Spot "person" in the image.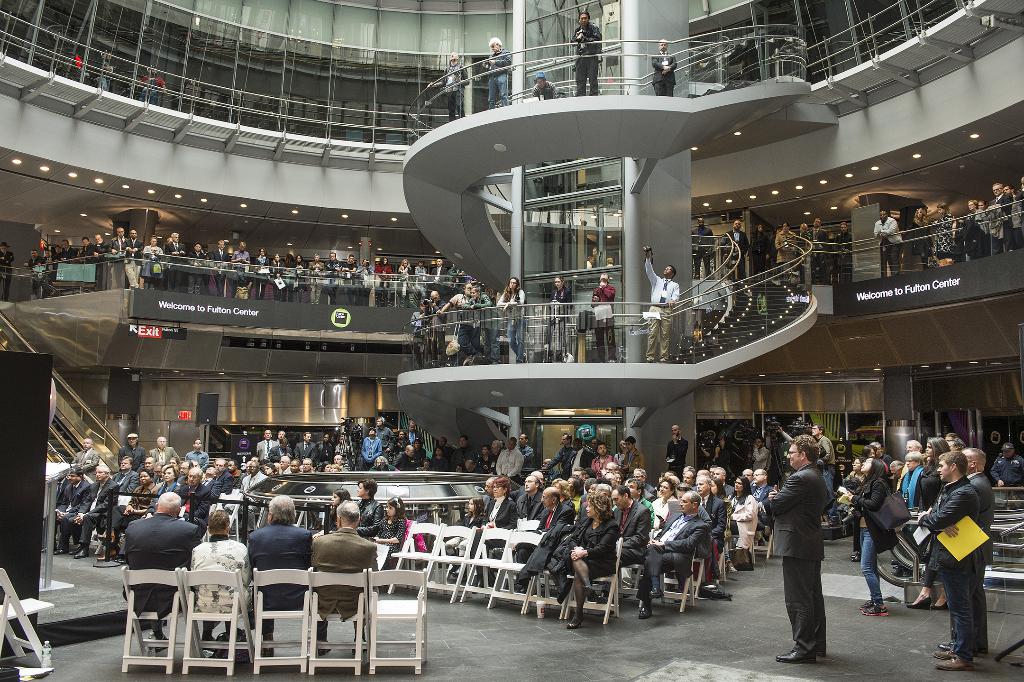
"person" found at left=852, top=455, right=899, bottom=615.
